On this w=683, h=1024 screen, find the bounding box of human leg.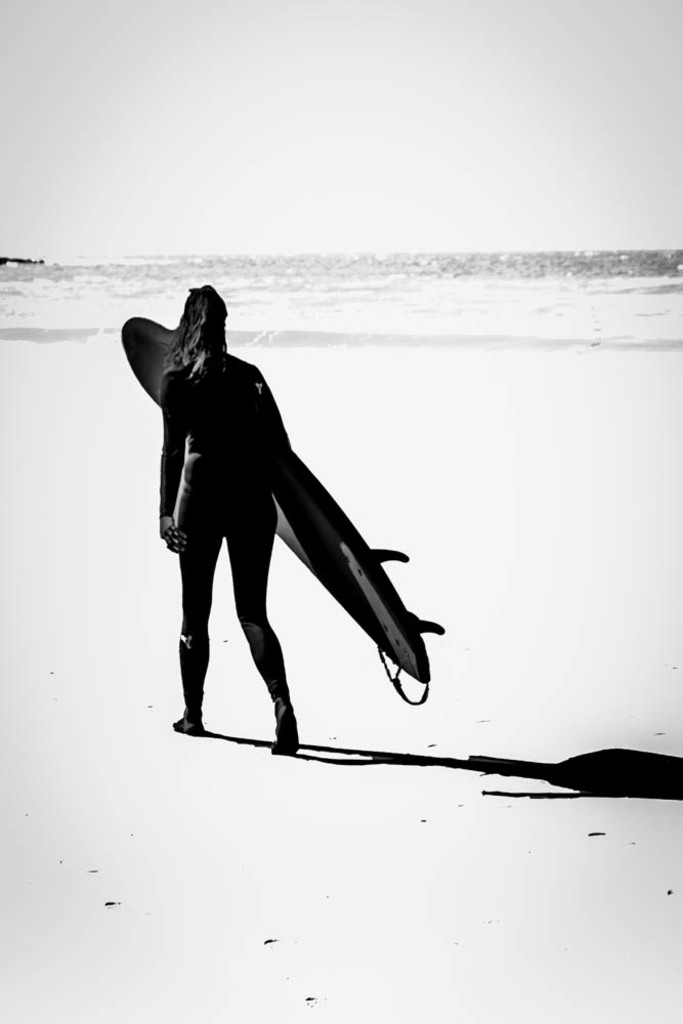
Bounding box: l=171, t=476, r=227, b=734.
